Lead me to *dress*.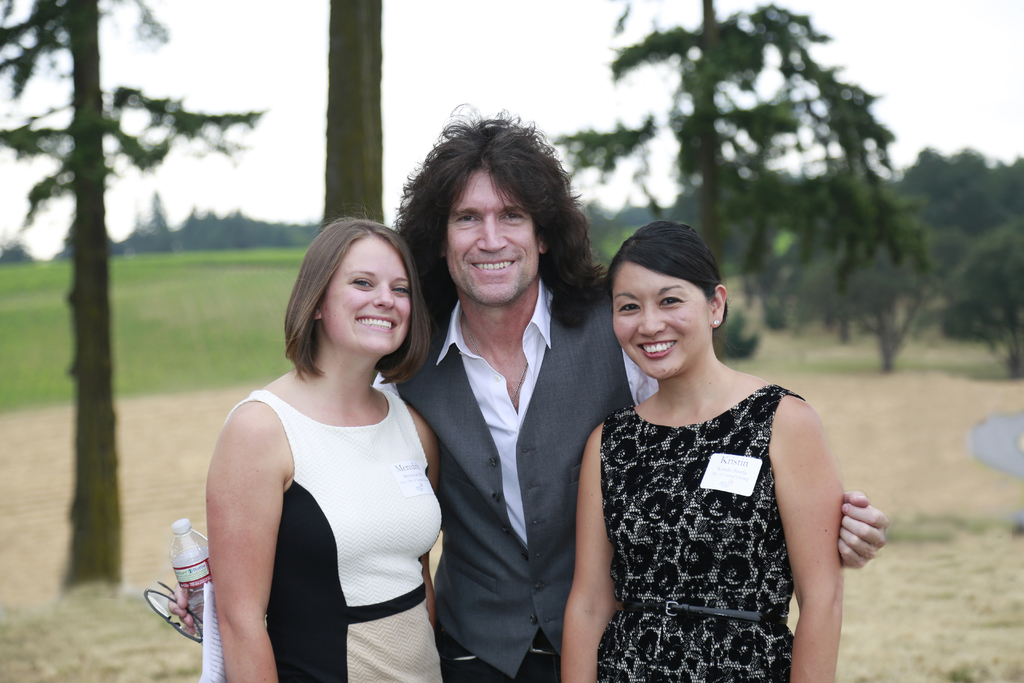
Lead to (left=223, top=393, right=449, bottom=682).
